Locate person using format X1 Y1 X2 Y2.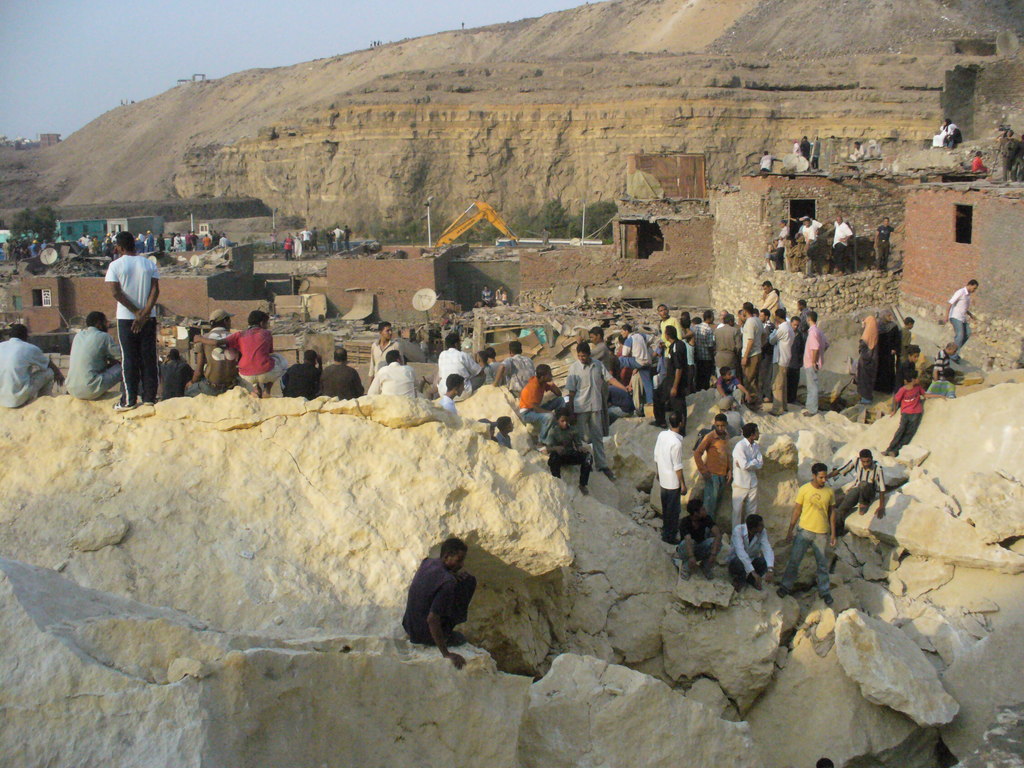
796 217 824 275.
